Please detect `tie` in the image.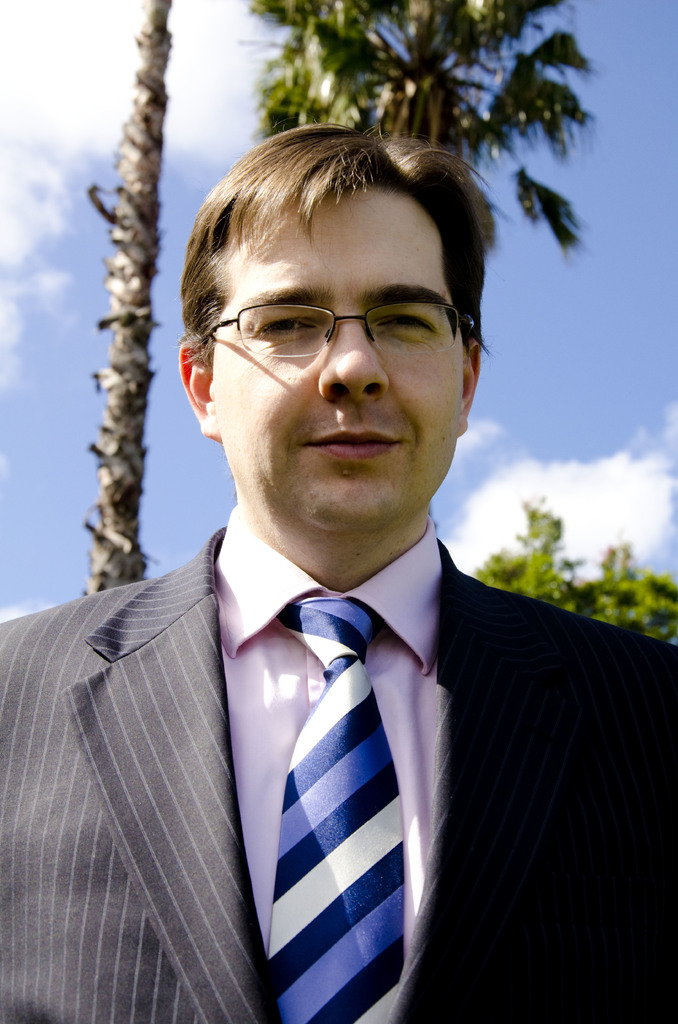
detection(267, 600, 407, 1023).
